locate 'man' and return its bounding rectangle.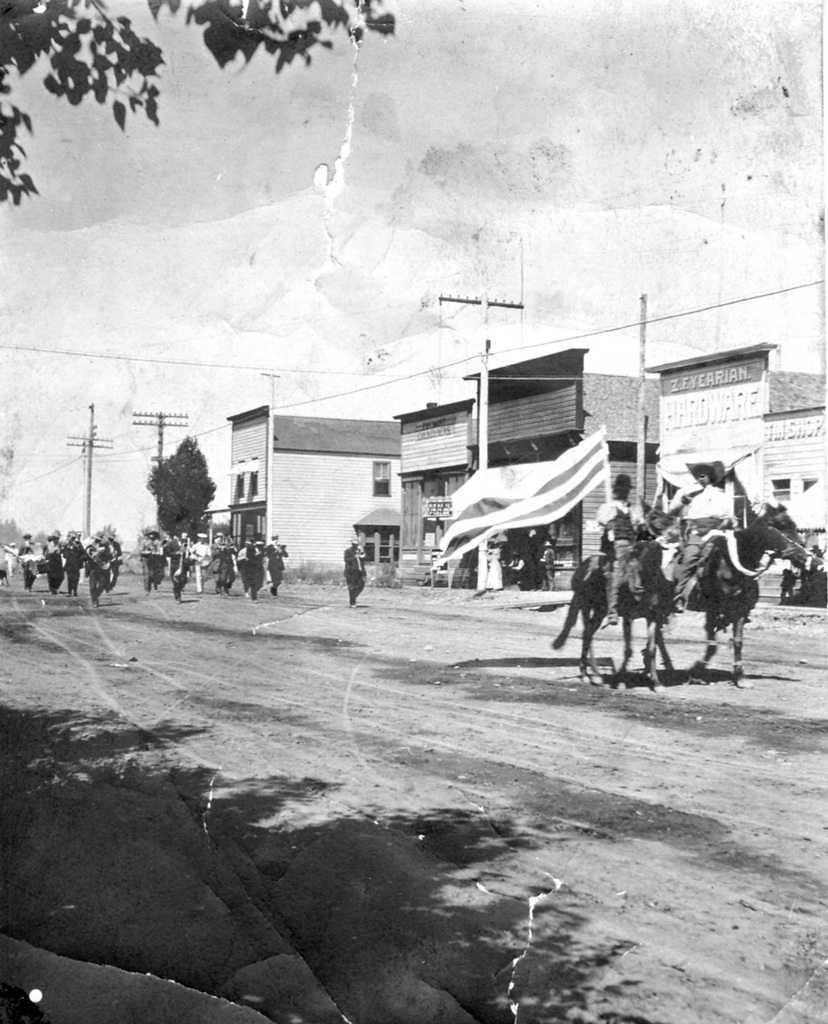
locate(66, 533, 82, 599).
